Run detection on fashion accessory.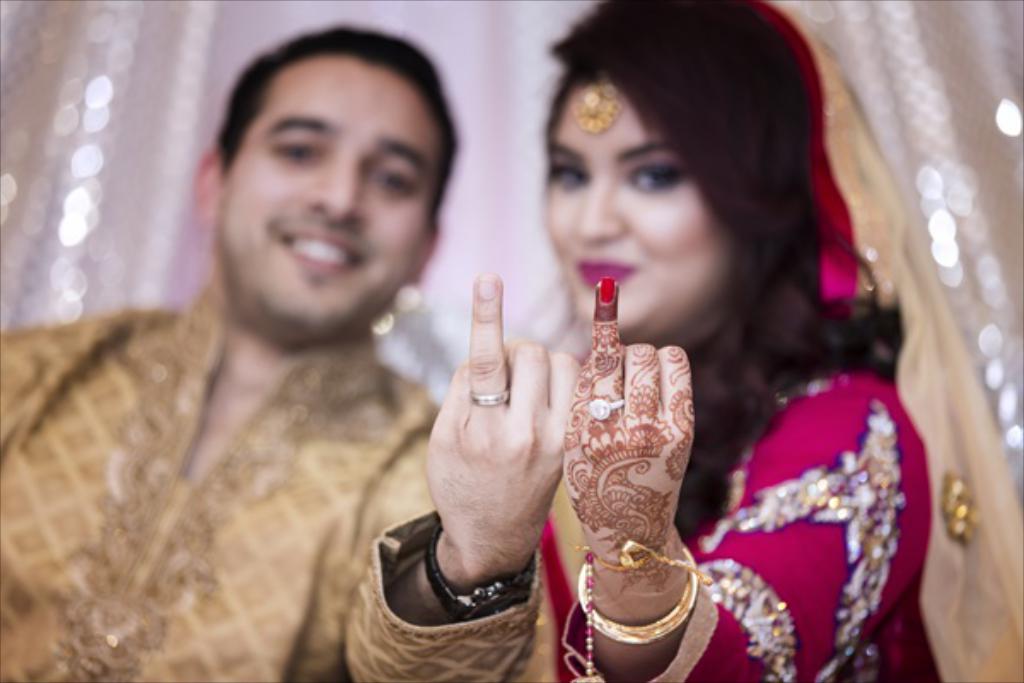
Result: x1=585, y1=396, x2=626, y2=422.
